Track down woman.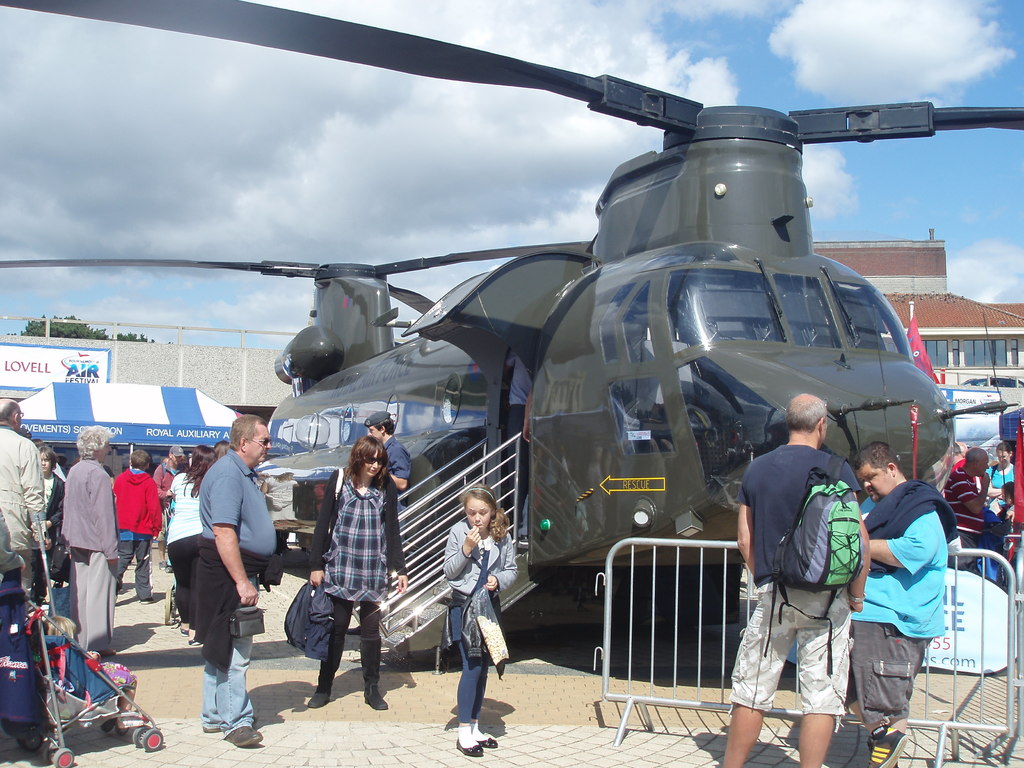
Tracked to box(169, 445, 220, 646).
